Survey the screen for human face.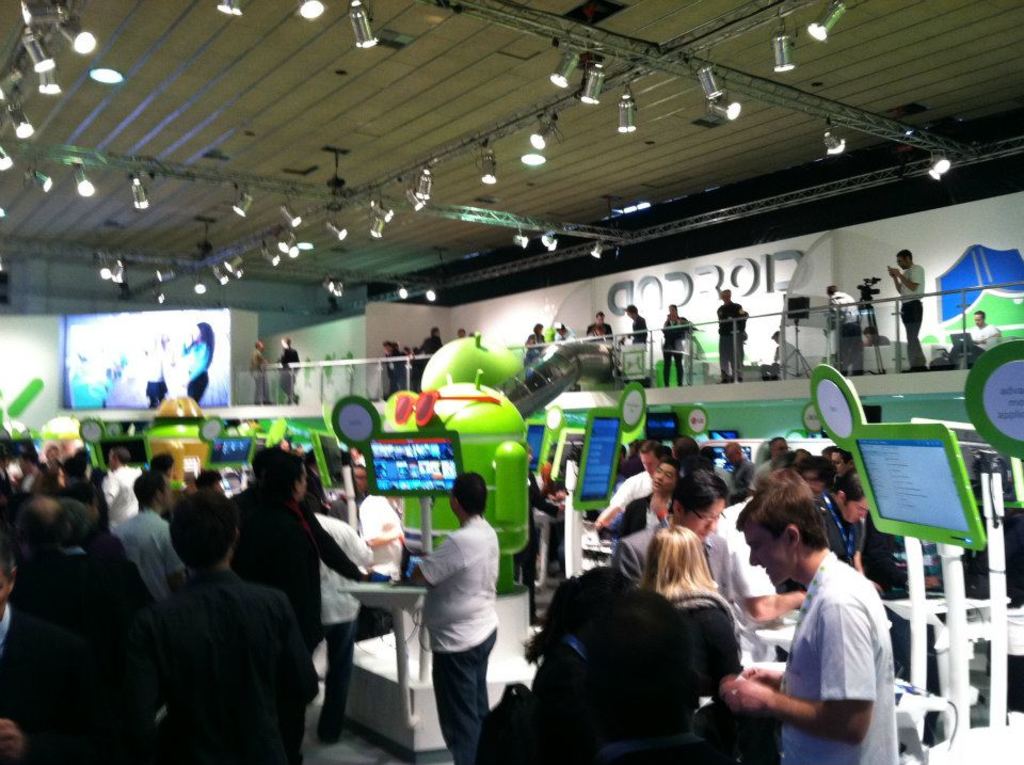
Survey found: left=684, top=498, right=726, bottom=541.
